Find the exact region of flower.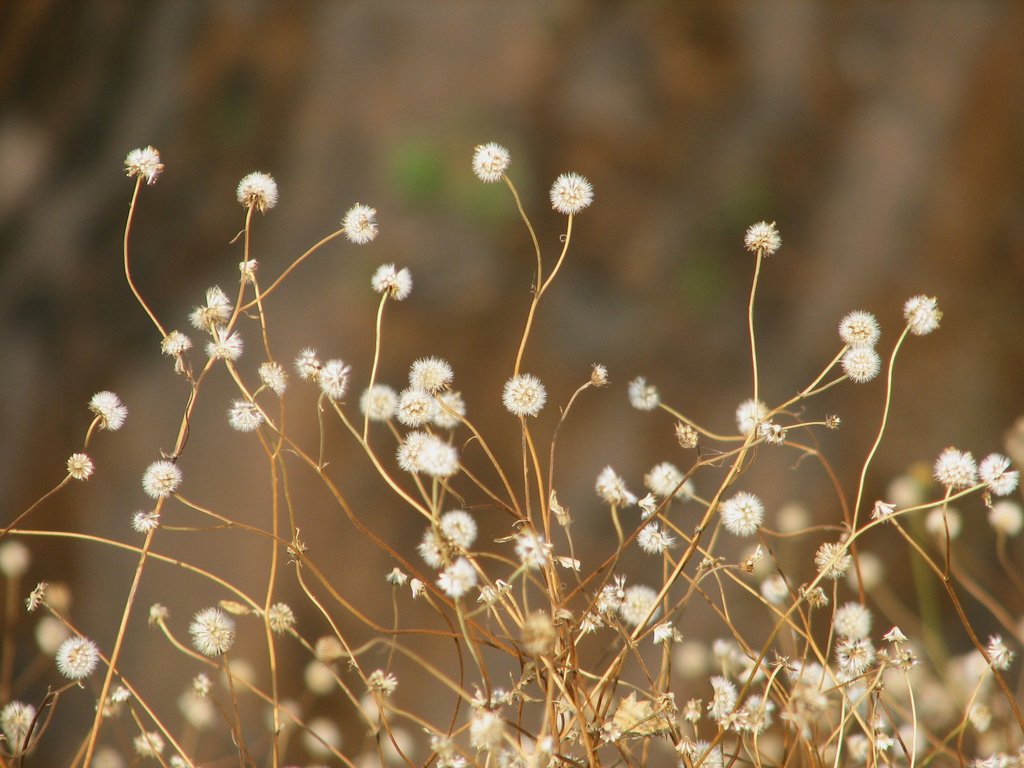
Exact region: bbox(361, 383, 392, 420).
